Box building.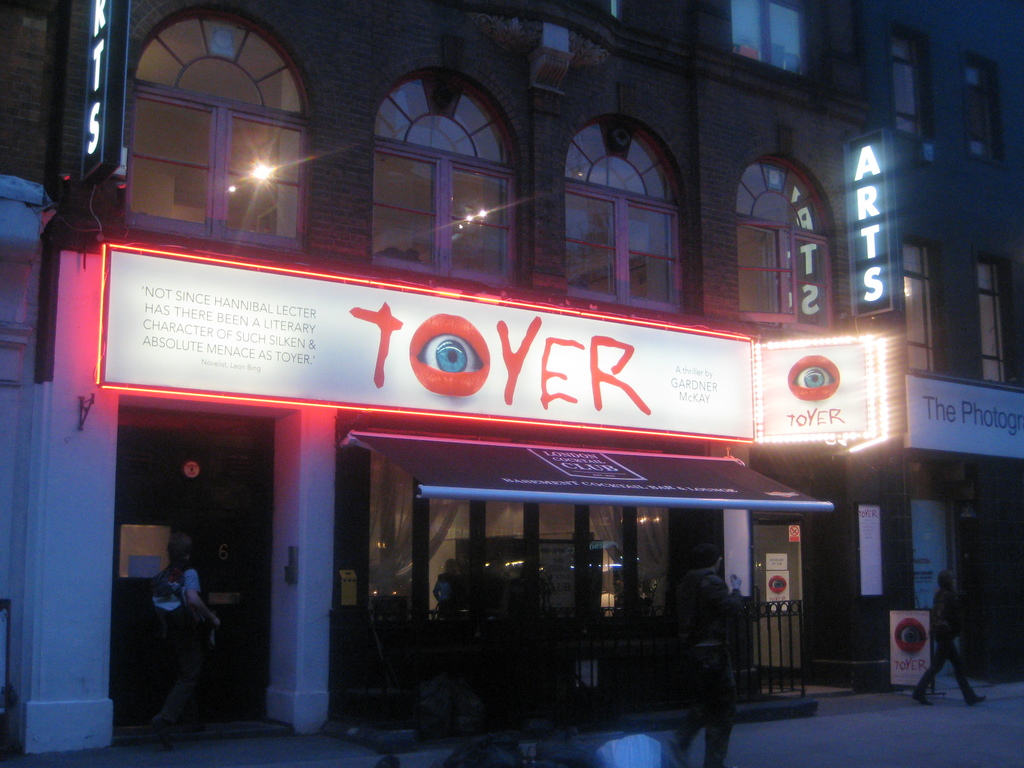
bbox=(0, 0, 1022, 751).
